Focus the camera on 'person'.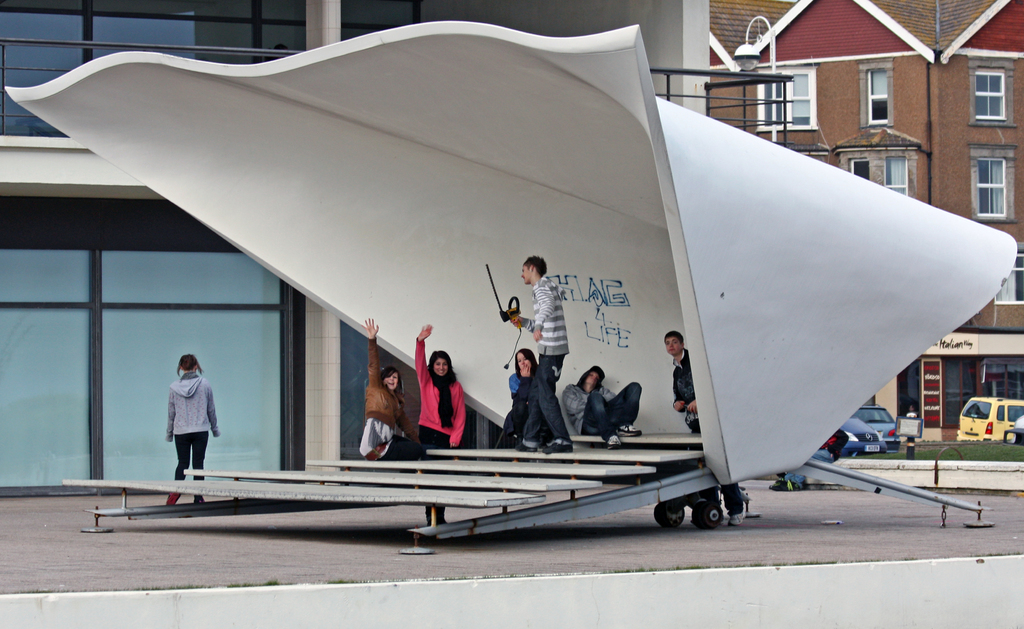
Focus region: bbox=(662, 327, 702, 434).
